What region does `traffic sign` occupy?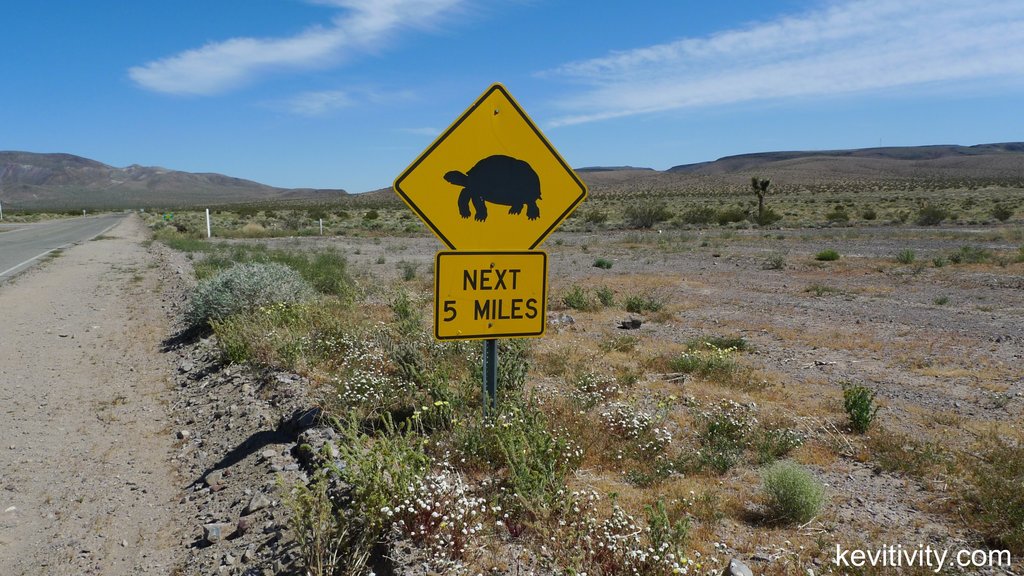
locate(434, 258, 545, 343).
